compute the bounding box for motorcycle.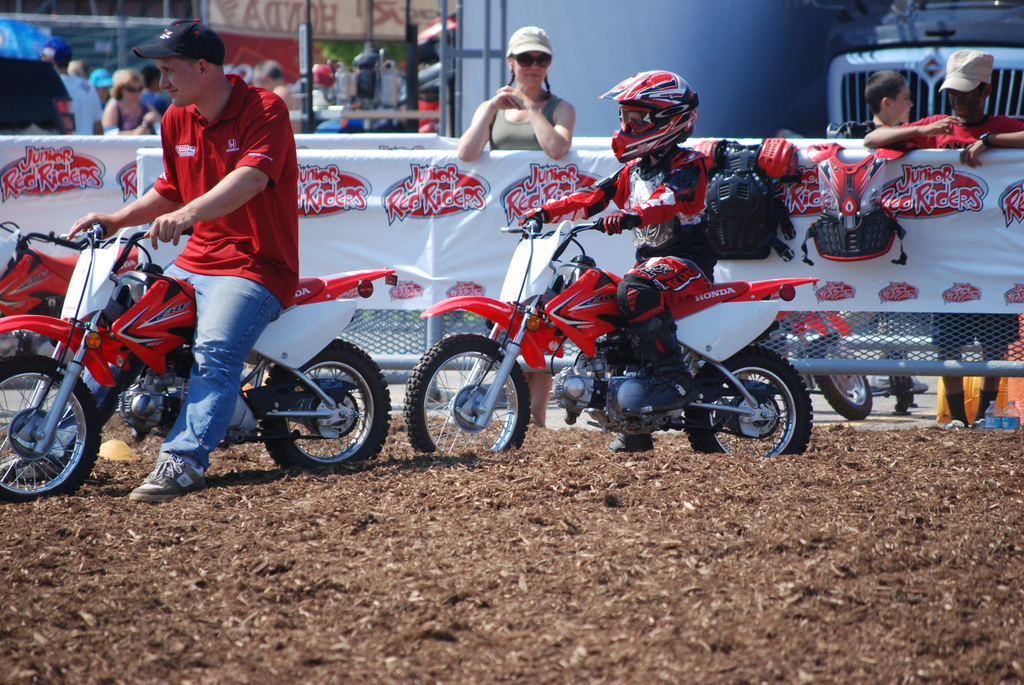
box=[0, 221, 395, 505].
